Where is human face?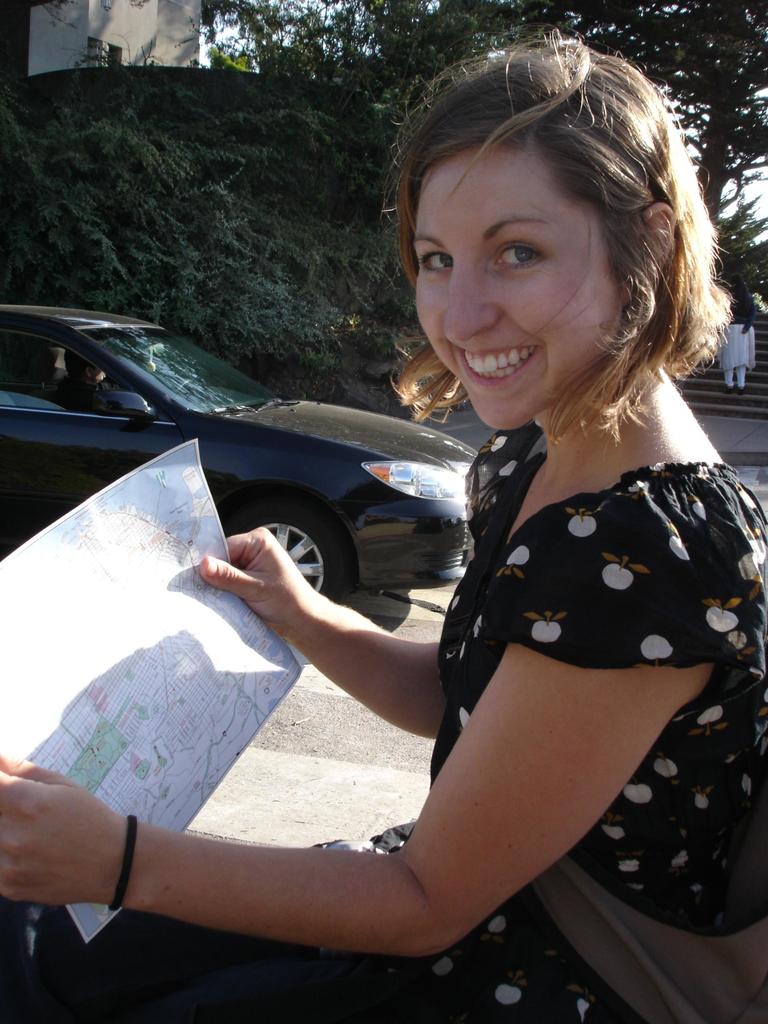
(413, 140, 627, 435).
